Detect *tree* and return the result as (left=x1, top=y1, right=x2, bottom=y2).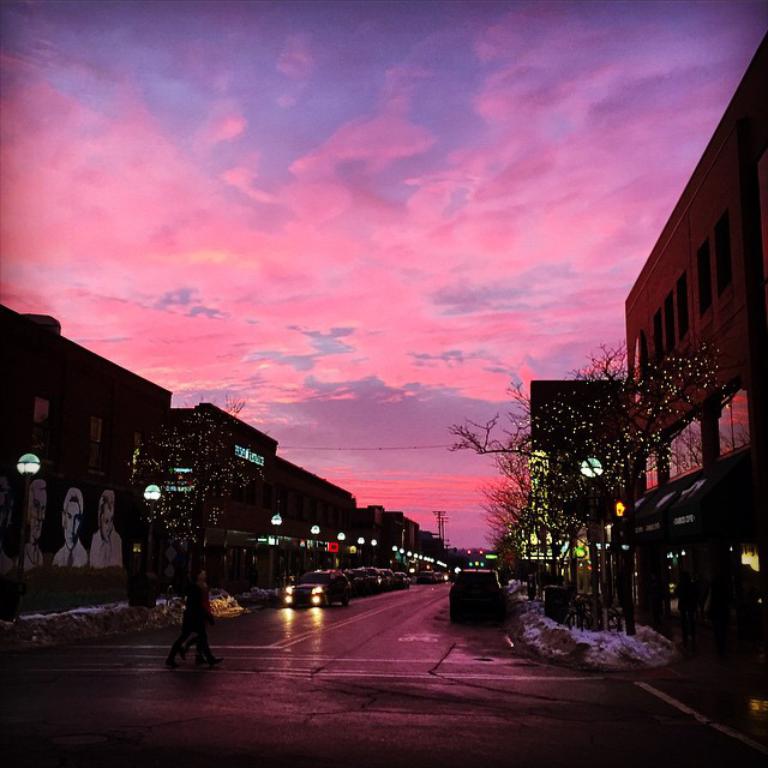
(left=130, top=382, right=256, bottom=683).
